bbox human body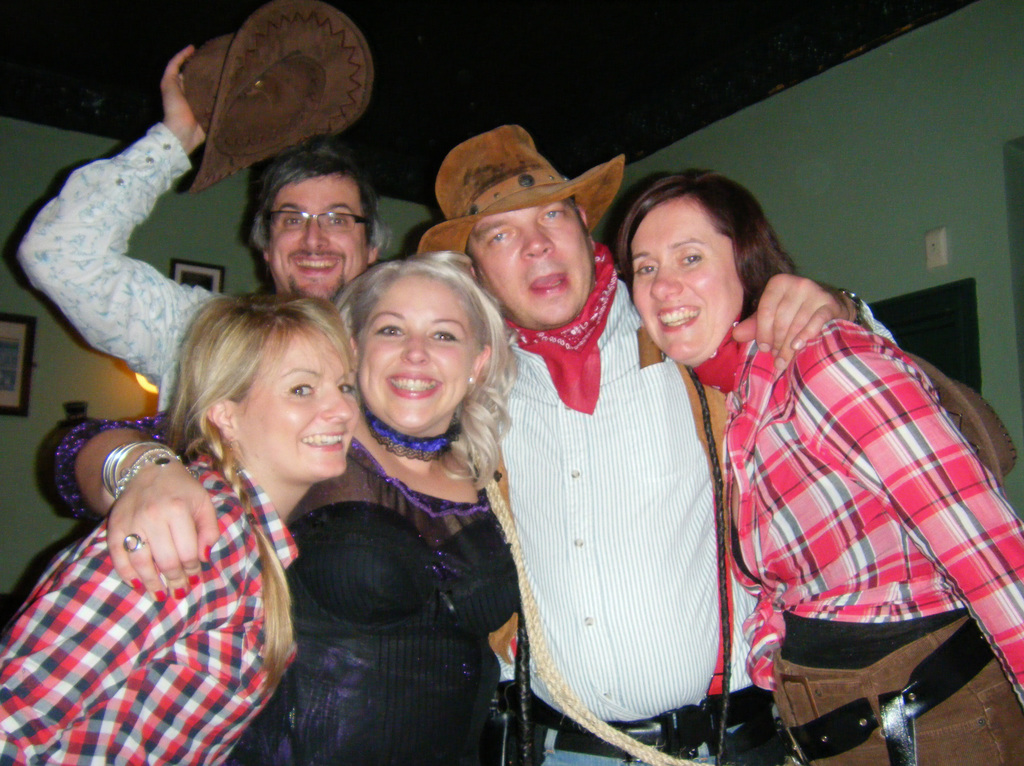
crop(469, 264, 902, 765)
